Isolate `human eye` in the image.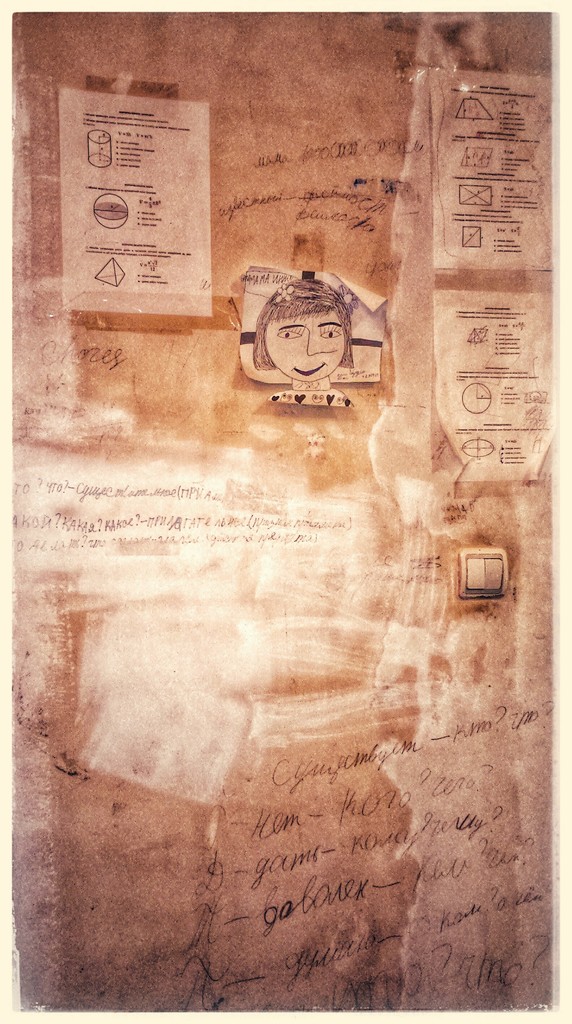
Isolated region: Rect(317, 328, 341, 338).
